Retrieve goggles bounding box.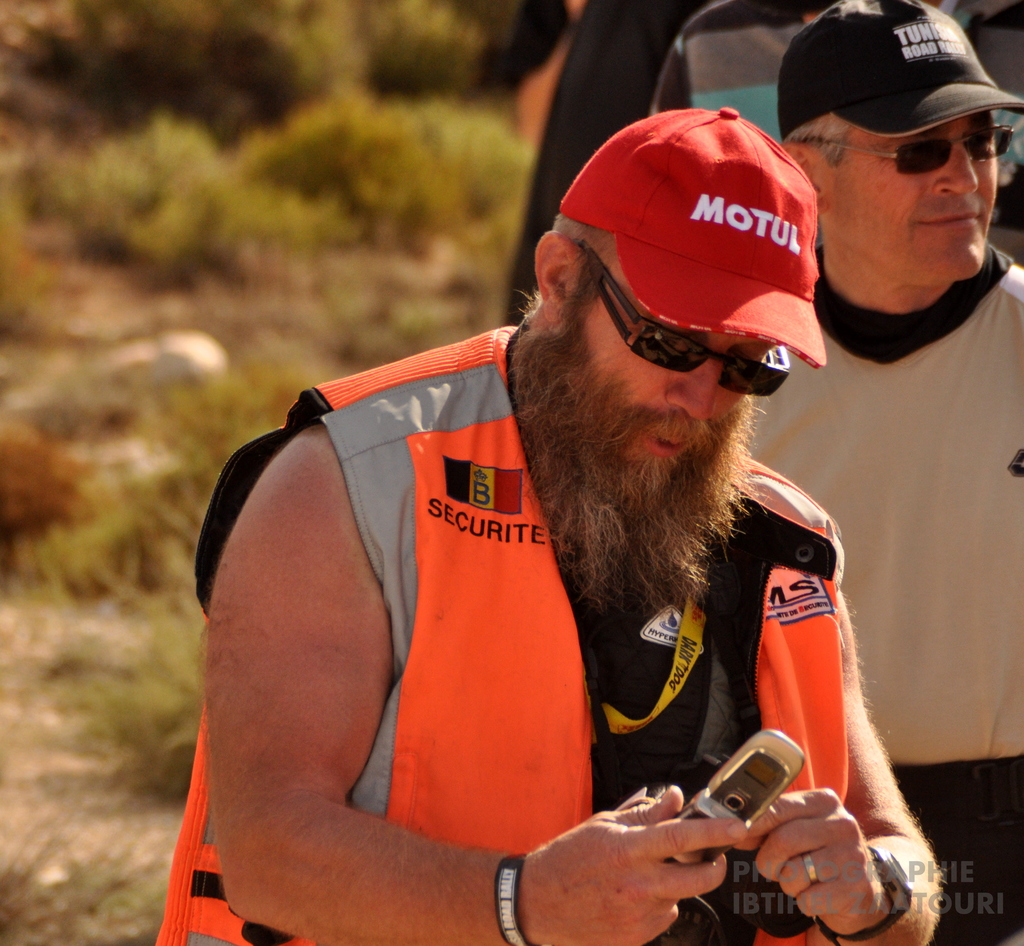
Bounding box: region(558, 234, 812, 375).
